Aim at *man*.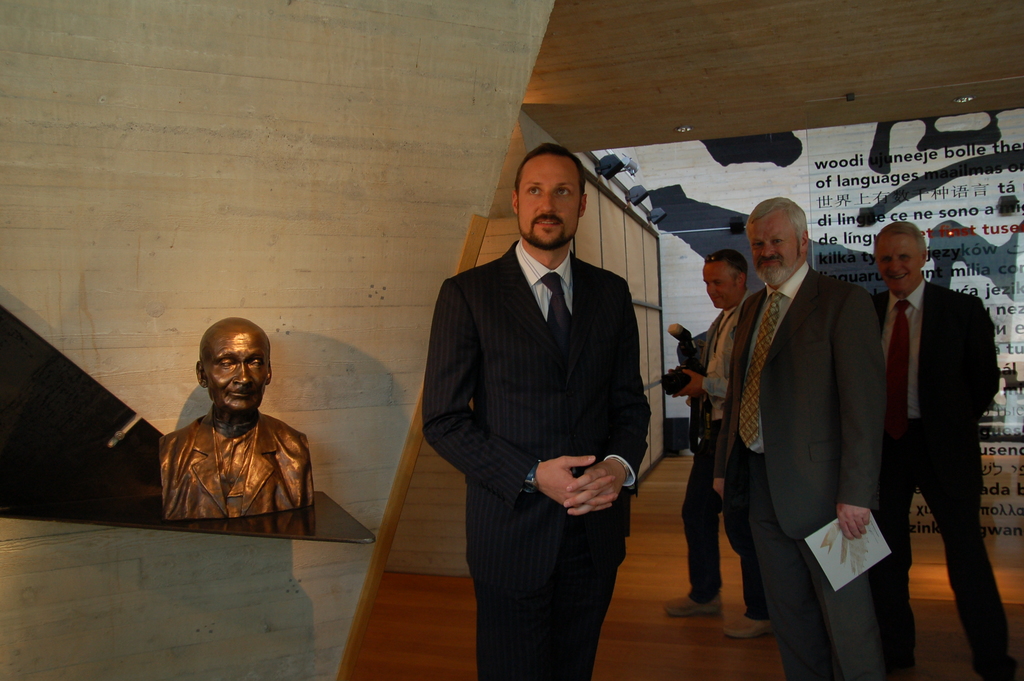
Aimed at bbox(662, 247, 771, 639).
